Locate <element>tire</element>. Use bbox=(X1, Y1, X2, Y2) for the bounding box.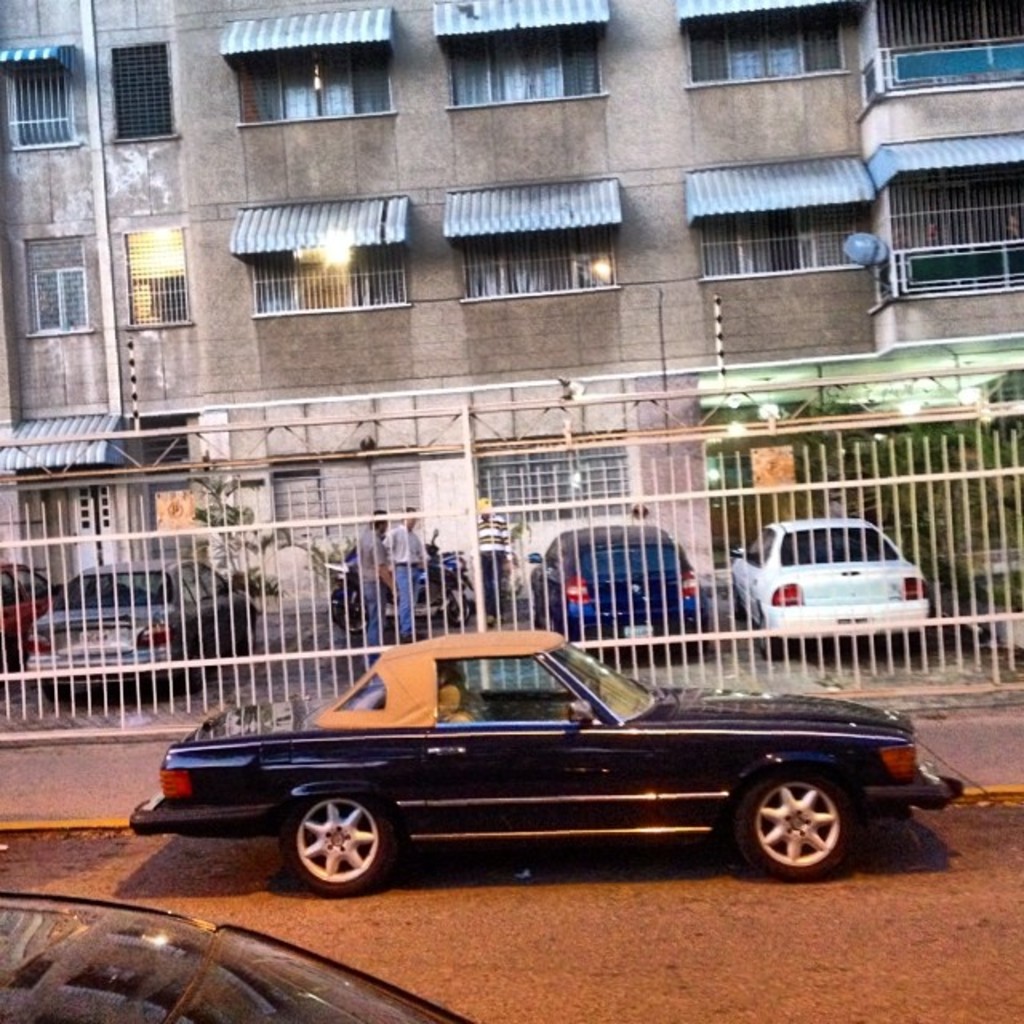
bbox=(45, 664, 66, 690).
